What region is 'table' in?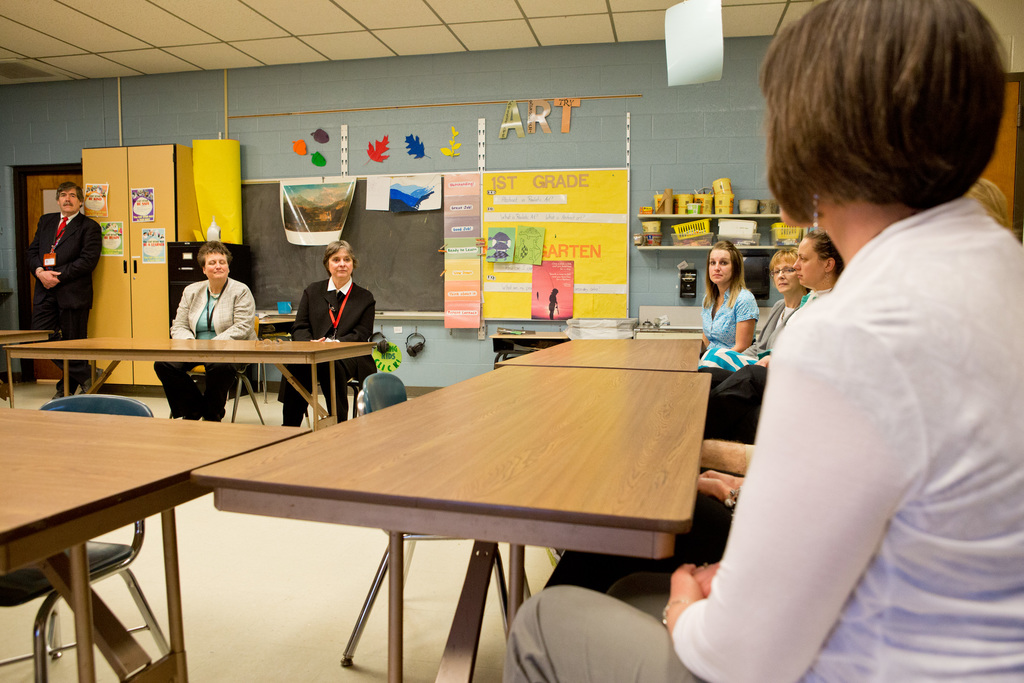
locate(0, 324, 374, 437).
